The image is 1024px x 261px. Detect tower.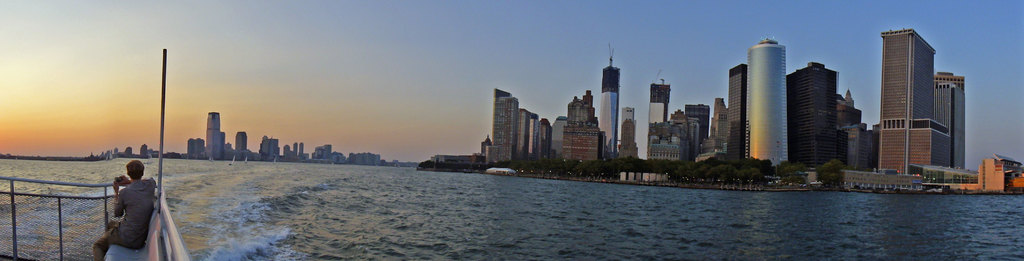
Detection: {"x1": 881, "y1": 26, "x2": 951, "y2": 181}.
